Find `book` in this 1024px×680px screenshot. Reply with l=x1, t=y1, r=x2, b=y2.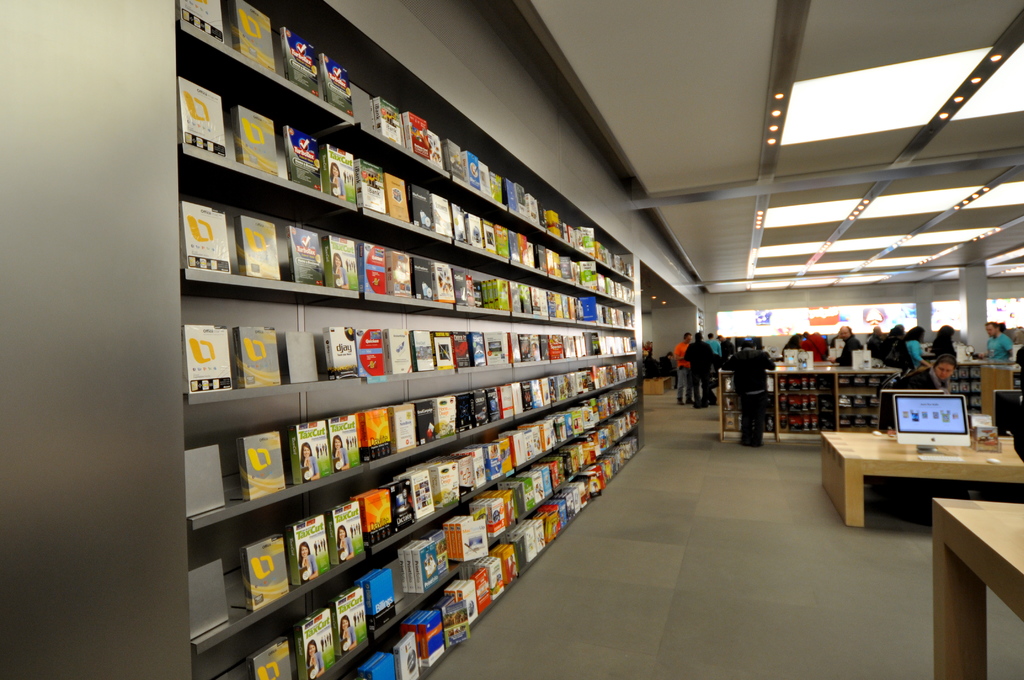
l=556, t=218, r=566, b=239.
